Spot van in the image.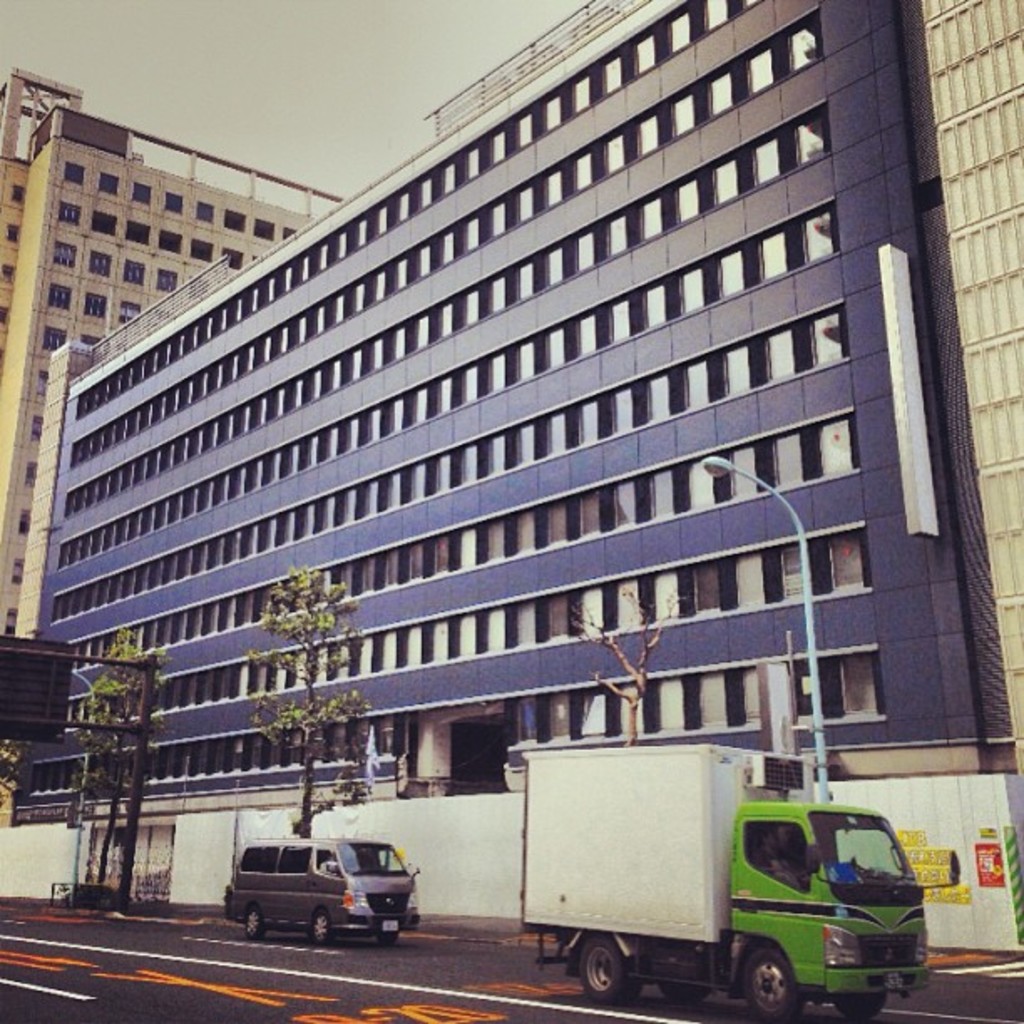
van found at region(234, 835, 425, 950).
